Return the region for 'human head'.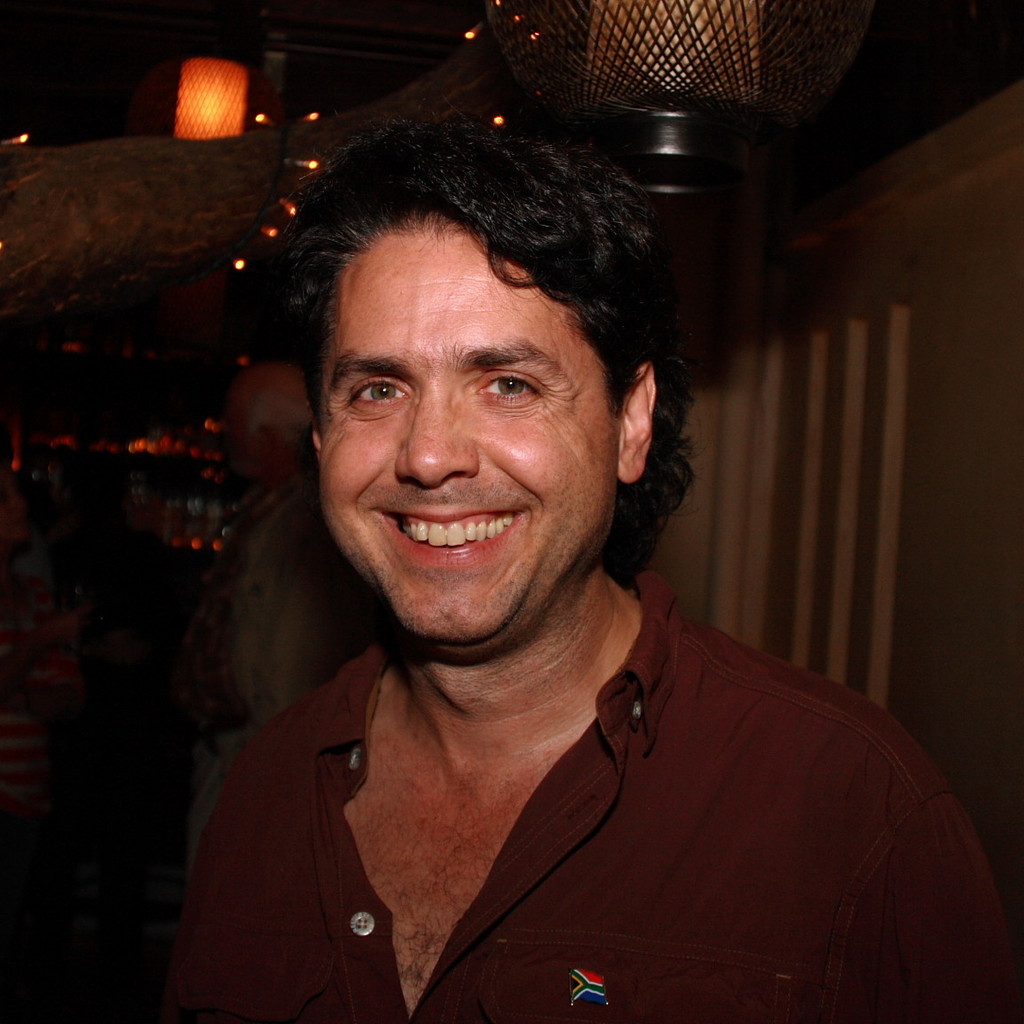
{"left": 276, "top": 120, "right": 683, "bottom": 593}.
